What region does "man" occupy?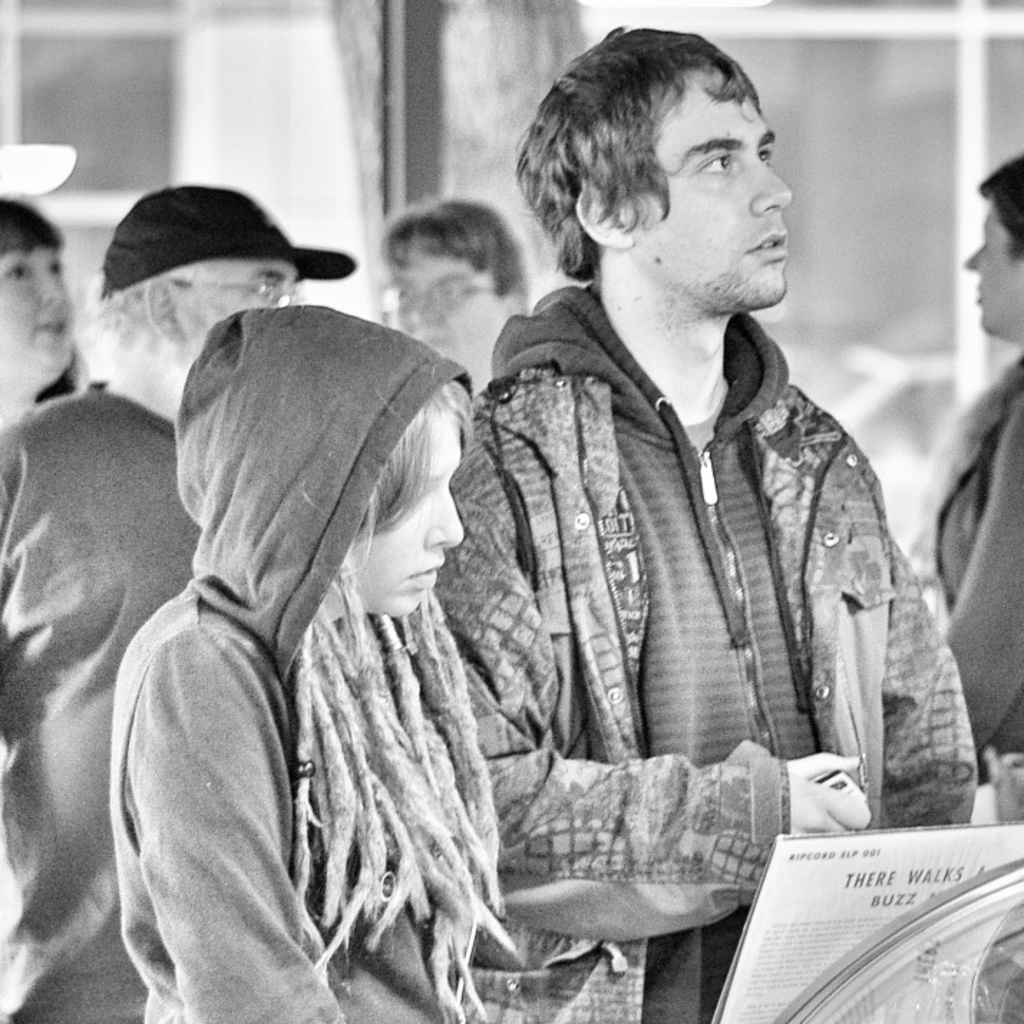
bbox=(338, 40, 967, 1001).
